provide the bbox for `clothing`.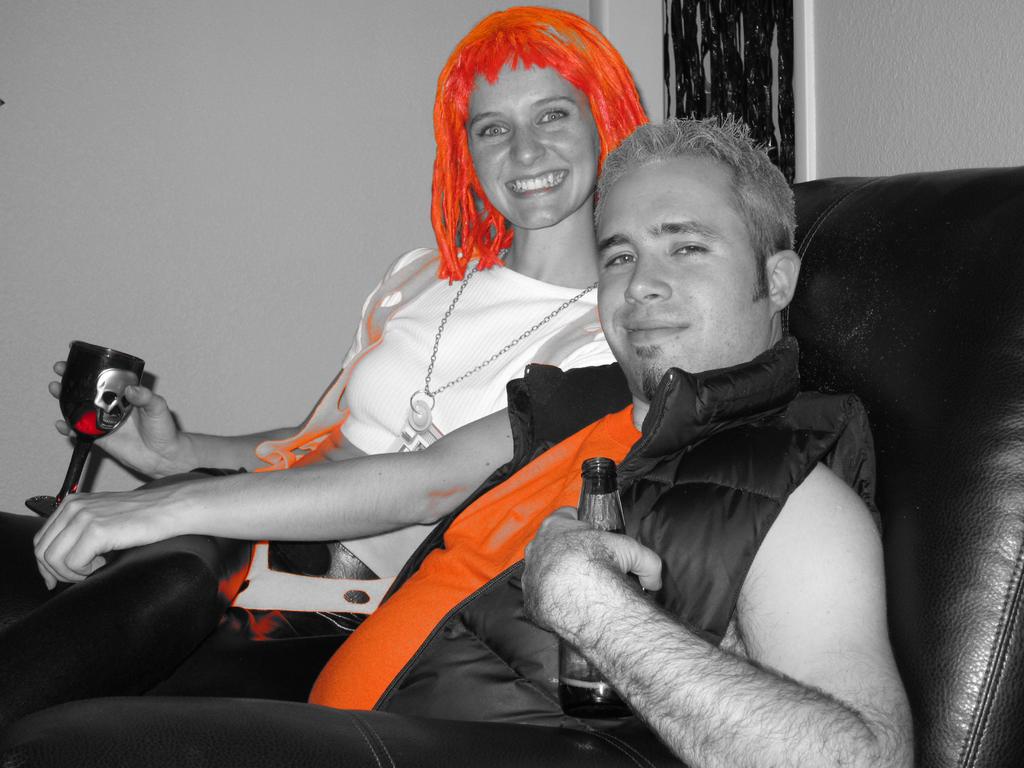
locate(0, 236, 479, 730).
